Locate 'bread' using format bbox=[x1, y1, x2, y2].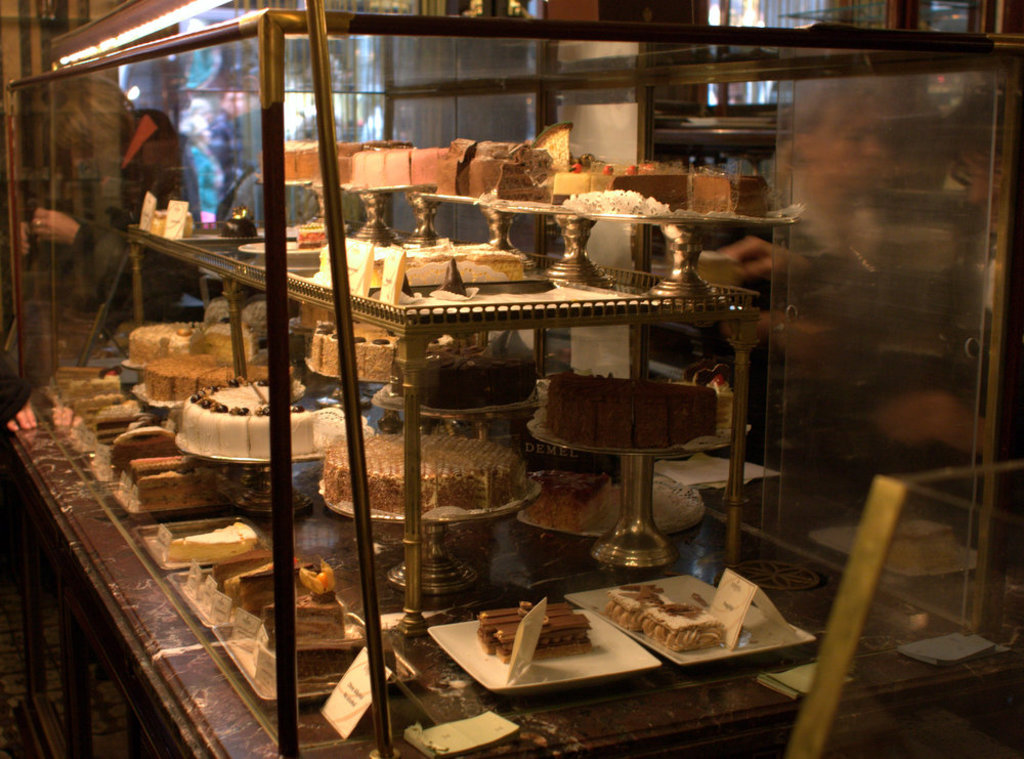
bbox=[478, 603, 548, 652].
